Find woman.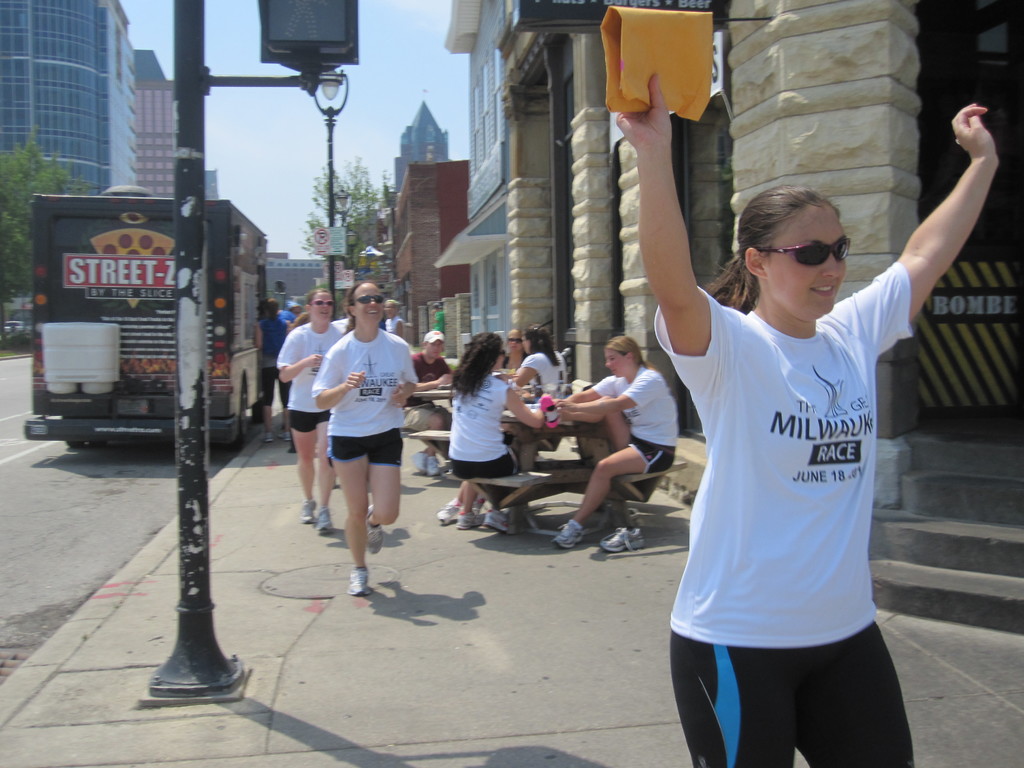
<bbox>511, 331, 572, 408</bbox>.
